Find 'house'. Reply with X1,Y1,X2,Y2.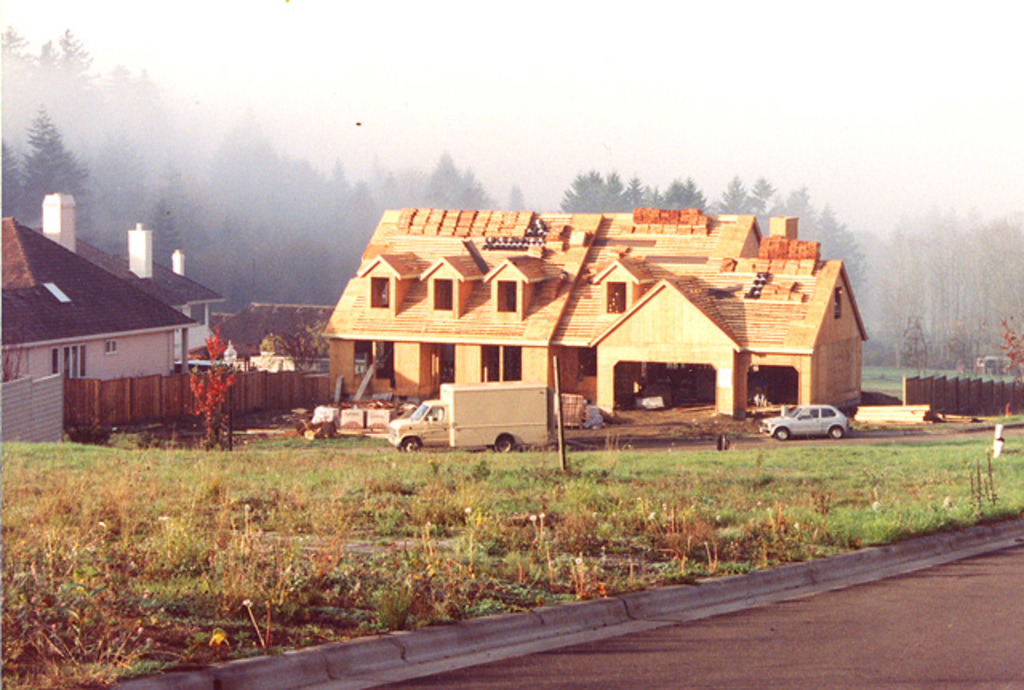
24,192,243,383.
